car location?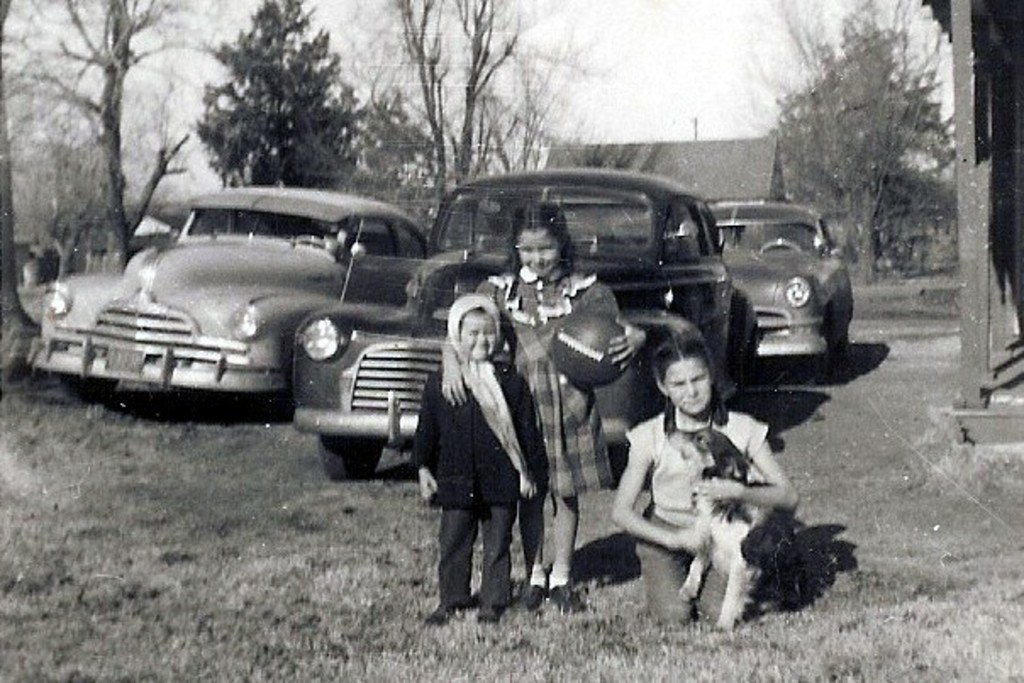
707 205 856 361
